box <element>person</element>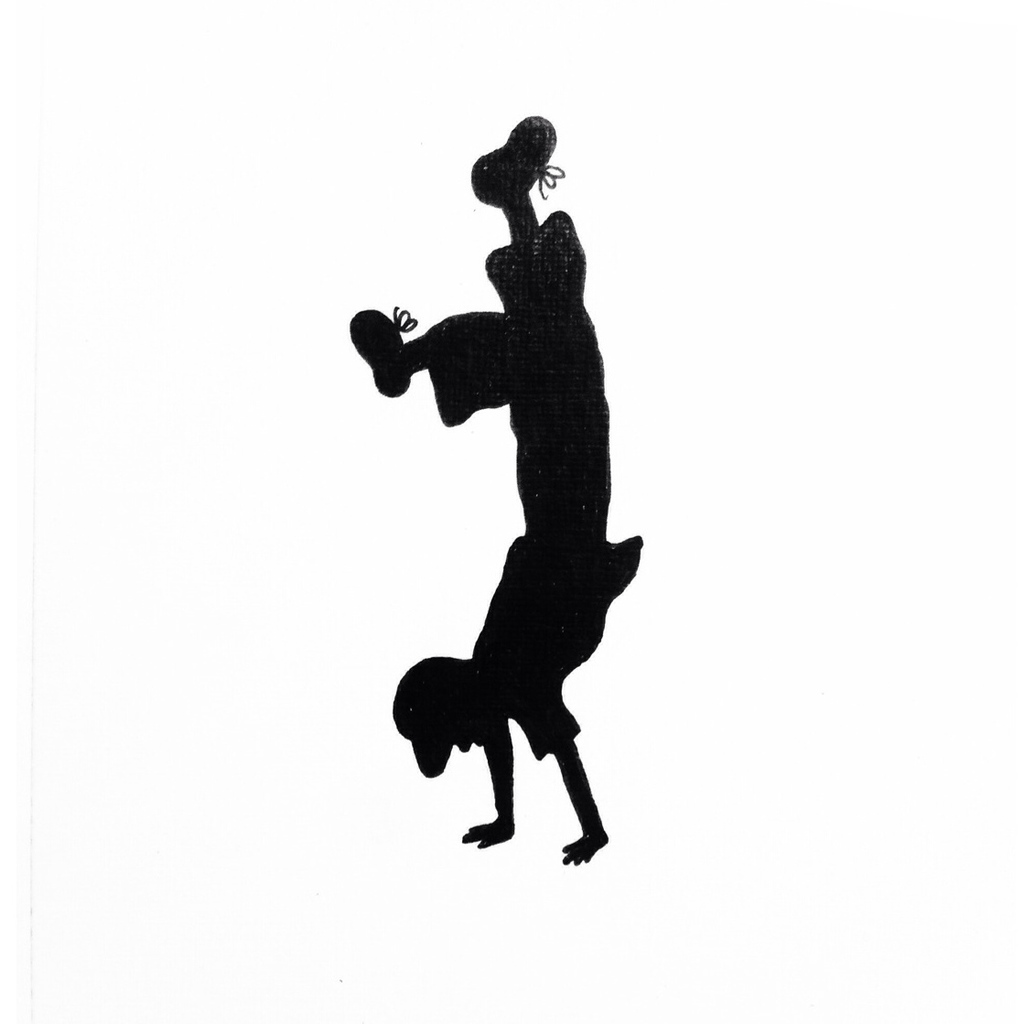
Rect(349, 127, 666, 879)
